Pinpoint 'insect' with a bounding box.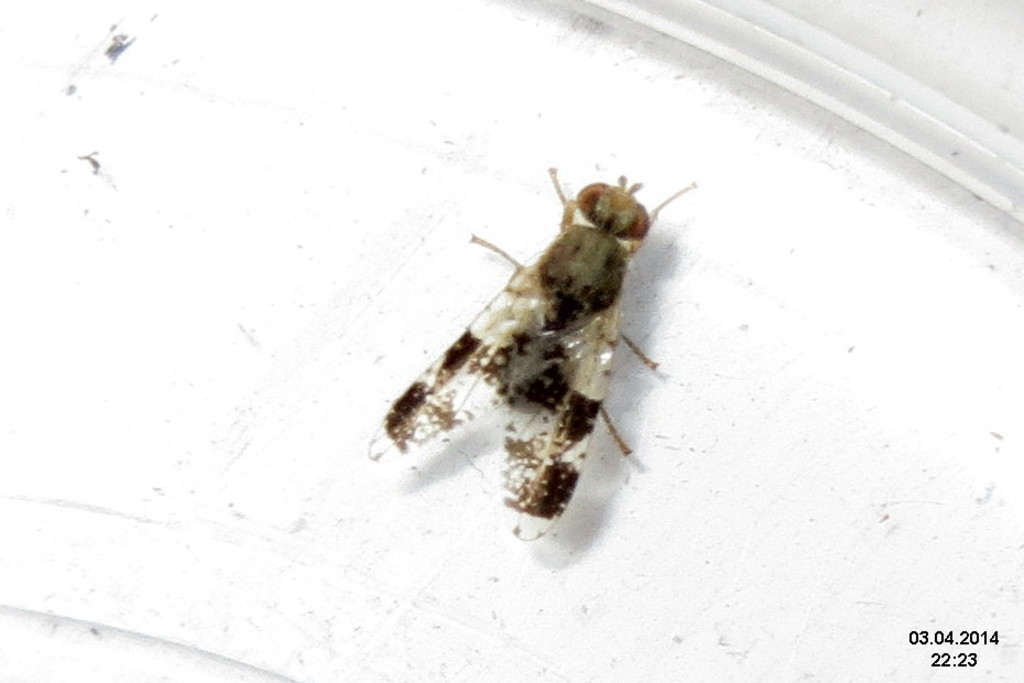
{"left": 364, "top": 155, "right": 696, "bottom": 551}.
